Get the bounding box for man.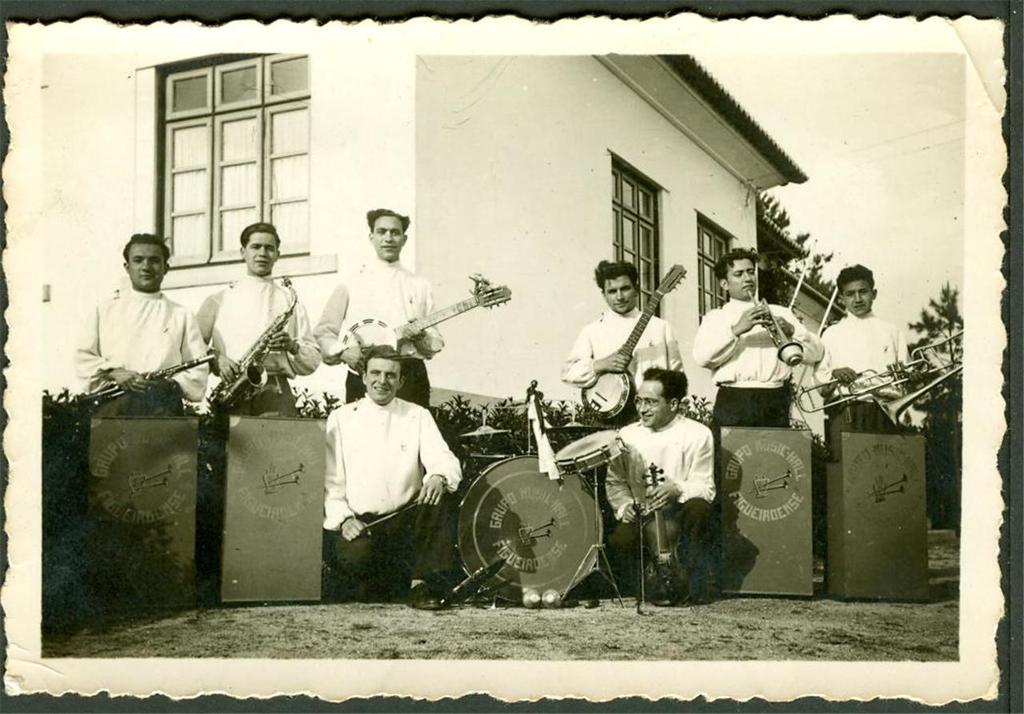
x1=70, y1=233, x2=208, y2=416.
